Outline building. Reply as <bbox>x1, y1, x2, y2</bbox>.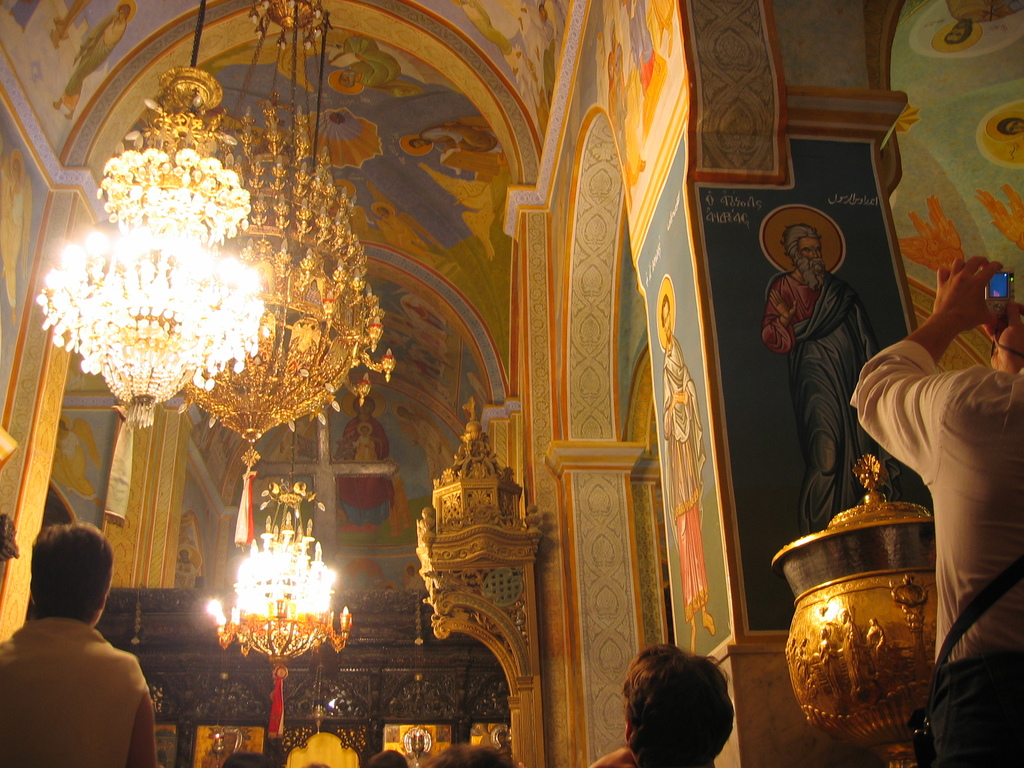
<bbox>0, 0, 1023, 767</bbox>.
